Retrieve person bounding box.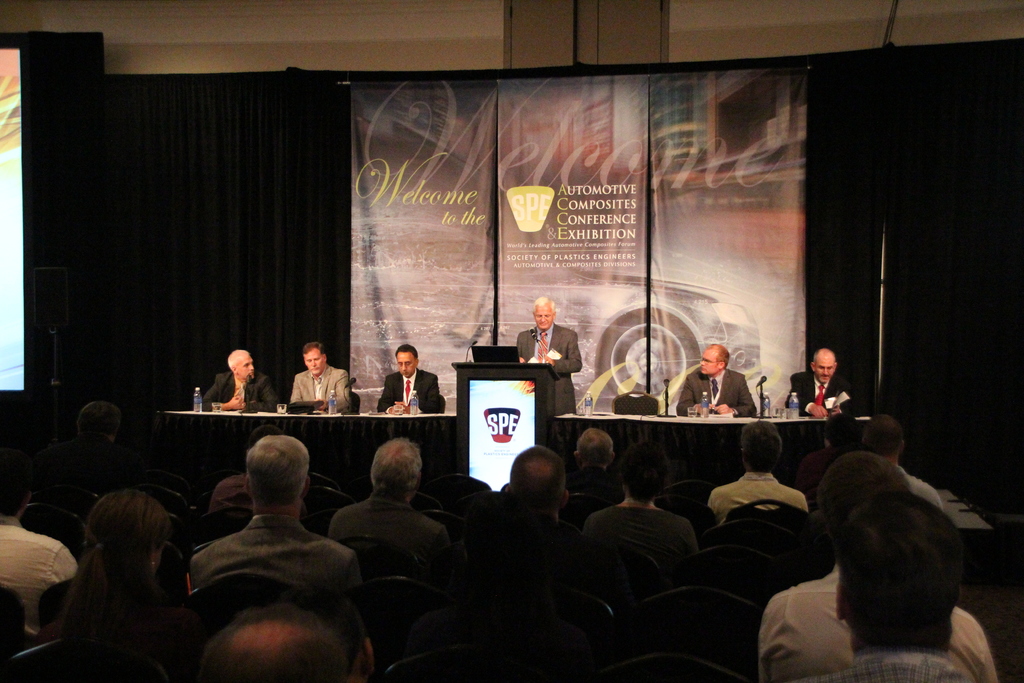
Bounding box: x1=810 y1=343 x2=862 y2=445.
